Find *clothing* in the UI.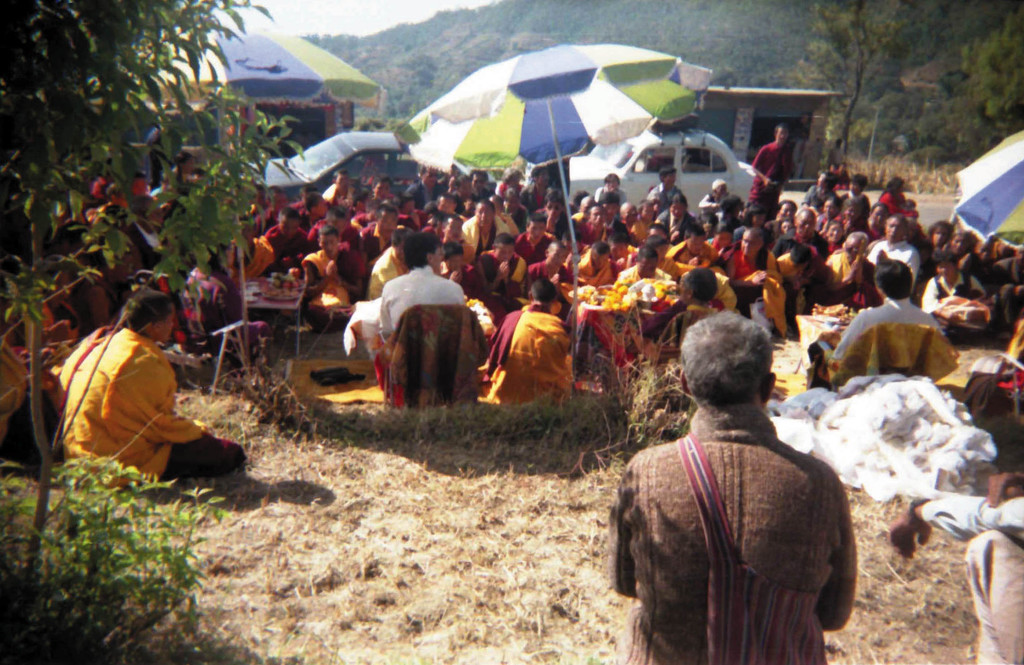
UI element at select_region(614, 268, 657, 285).
